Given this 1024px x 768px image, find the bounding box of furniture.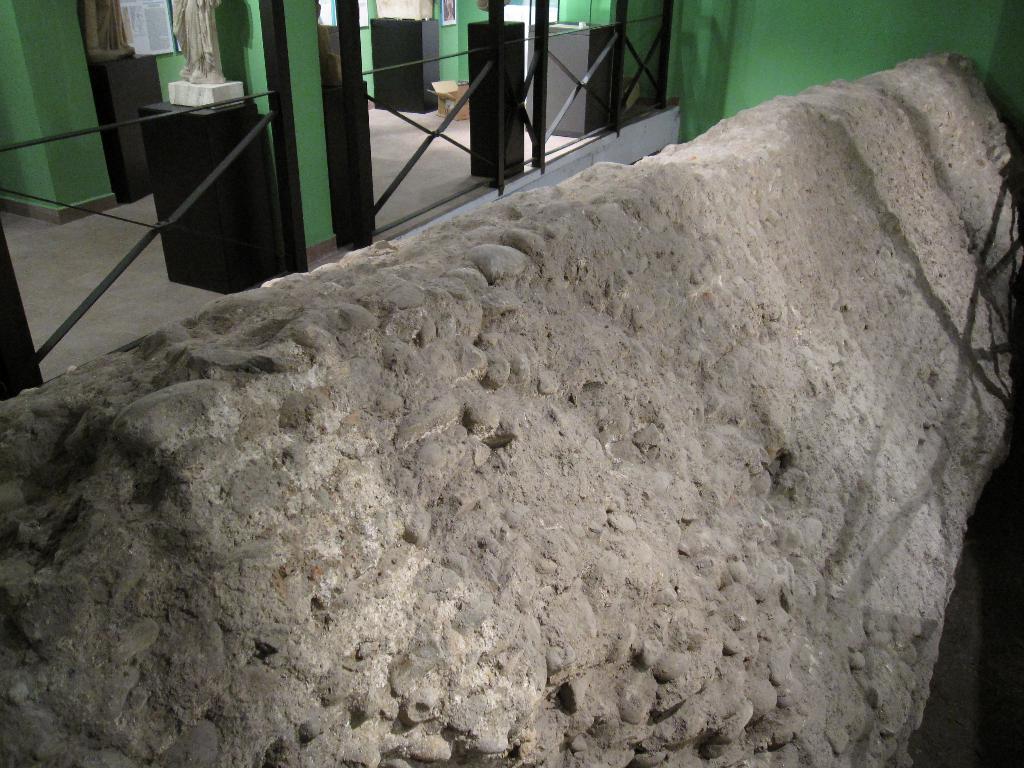
region(320, 83, 378, 250).
